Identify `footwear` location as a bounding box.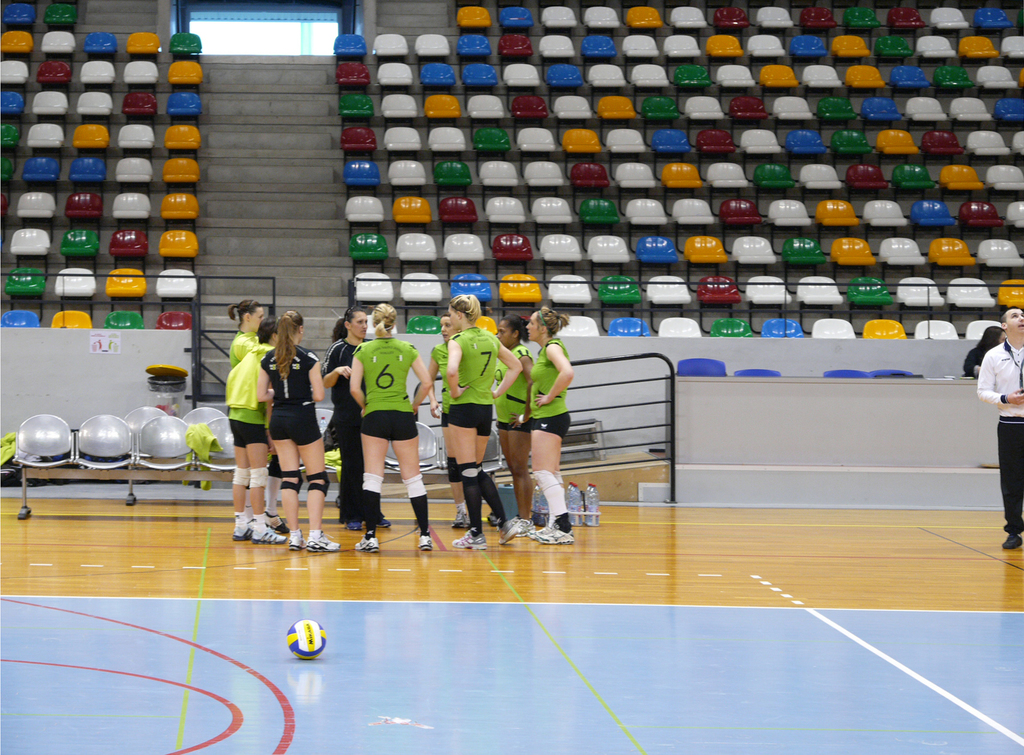
box=[500, 521, 525, 545].
